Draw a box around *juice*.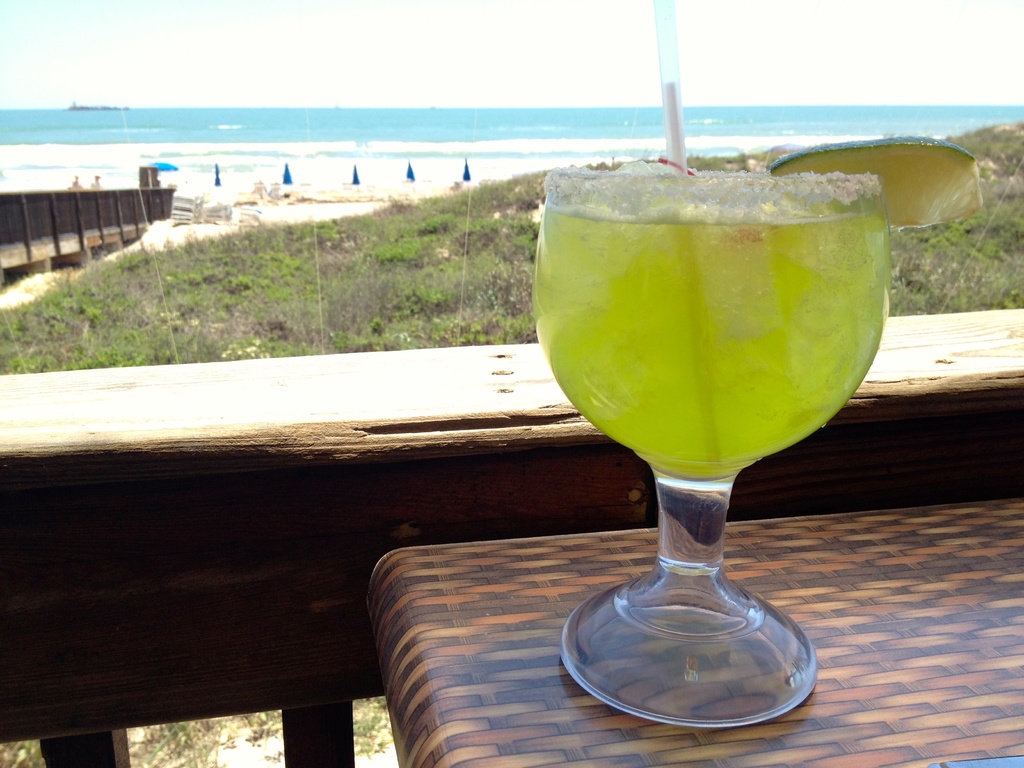
bbox=(516, 207, 880, 665).
